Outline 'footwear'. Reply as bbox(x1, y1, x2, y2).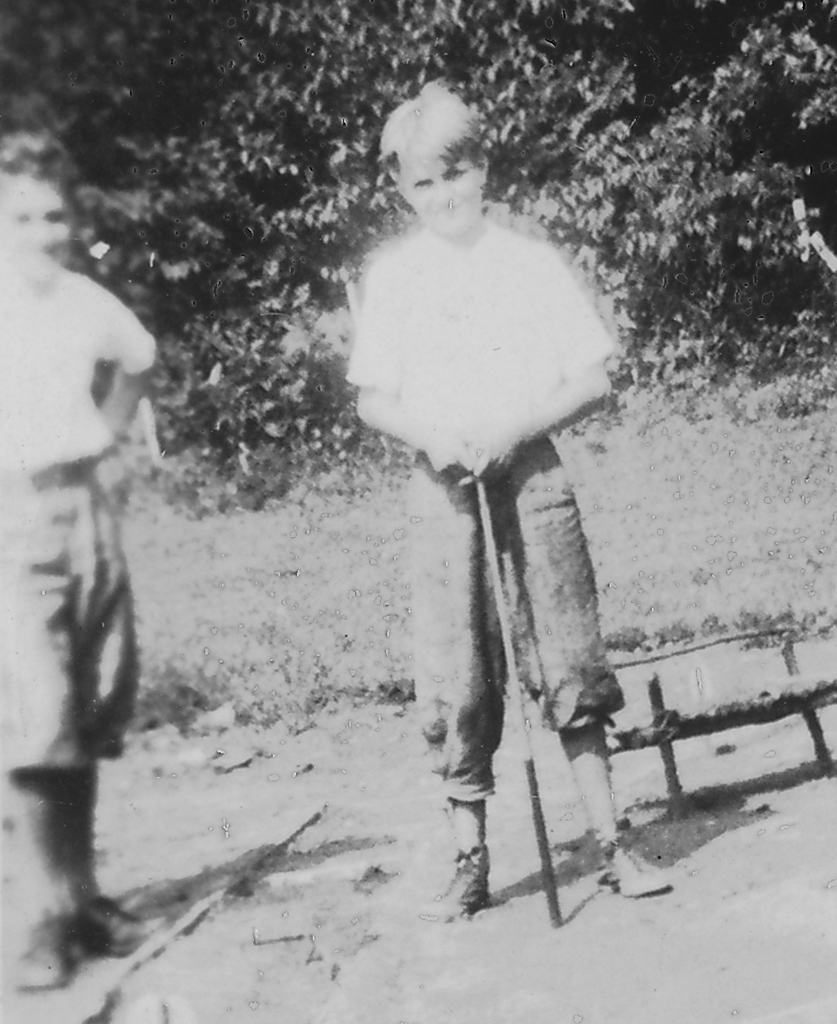
bbox(69, 892, 170, 954).
